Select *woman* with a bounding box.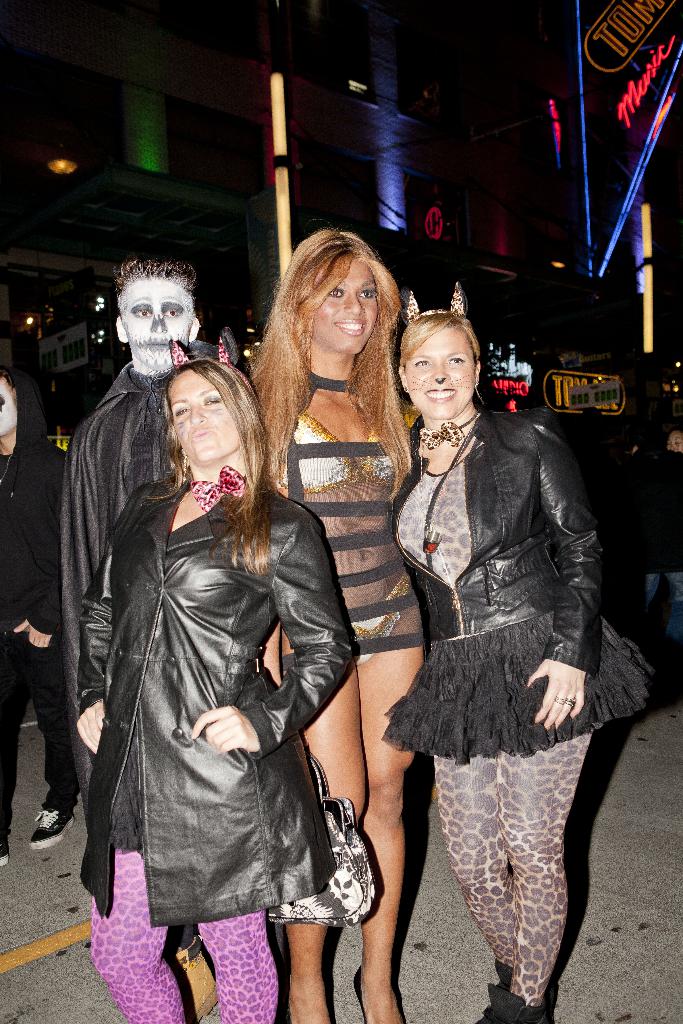
crop(65, 349, 365, 1023).
